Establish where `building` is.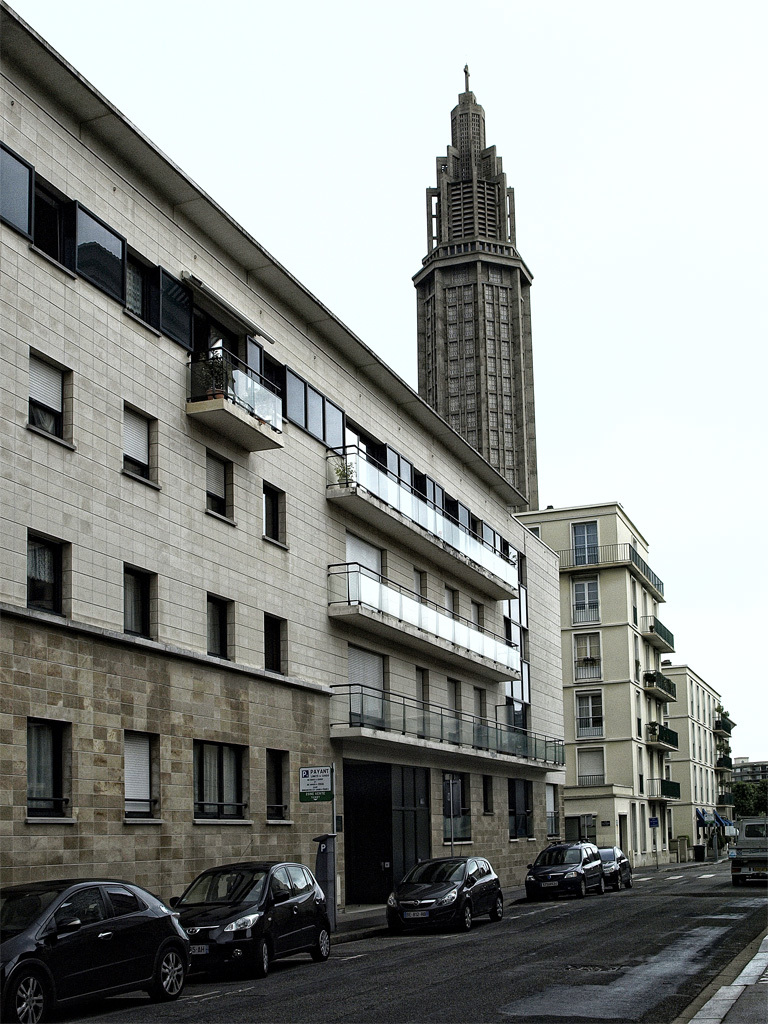
Established at bbox=[415, 63, 539, 518].
